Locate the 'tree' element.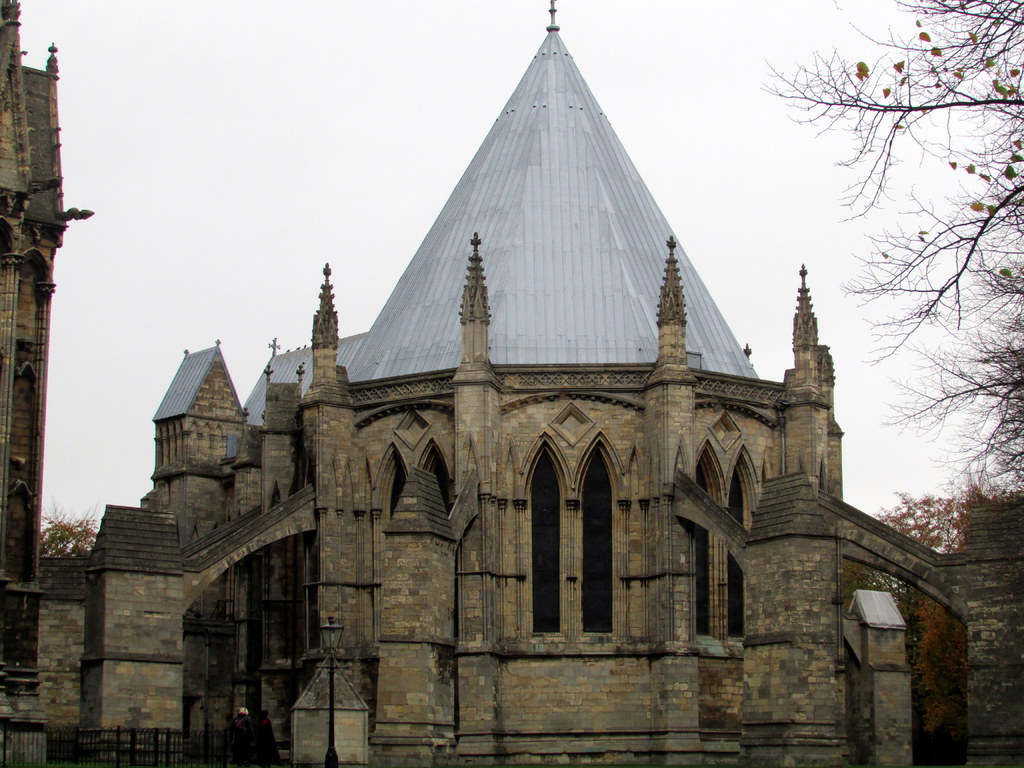
Element bbox: BBox(40, 495, 113, 561).
